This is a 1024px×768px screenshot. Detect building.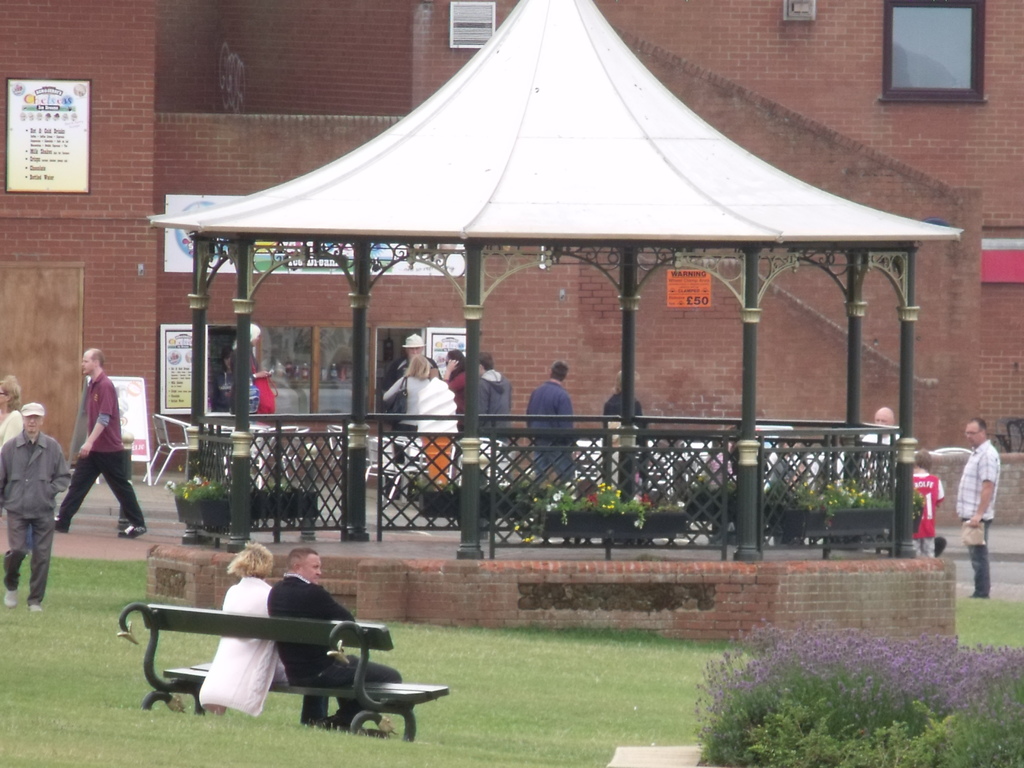
Rect(0, 4, 1023, 481).
